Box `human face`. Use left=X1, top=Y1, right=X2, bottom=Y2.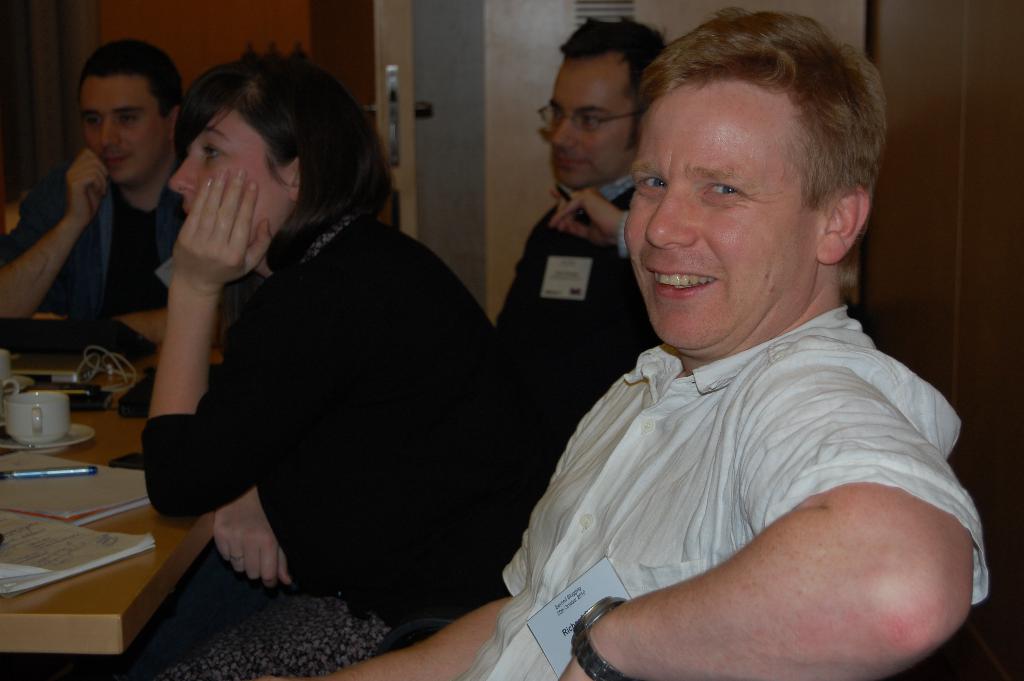
left=76, top=76, right=175, bottom=188.
